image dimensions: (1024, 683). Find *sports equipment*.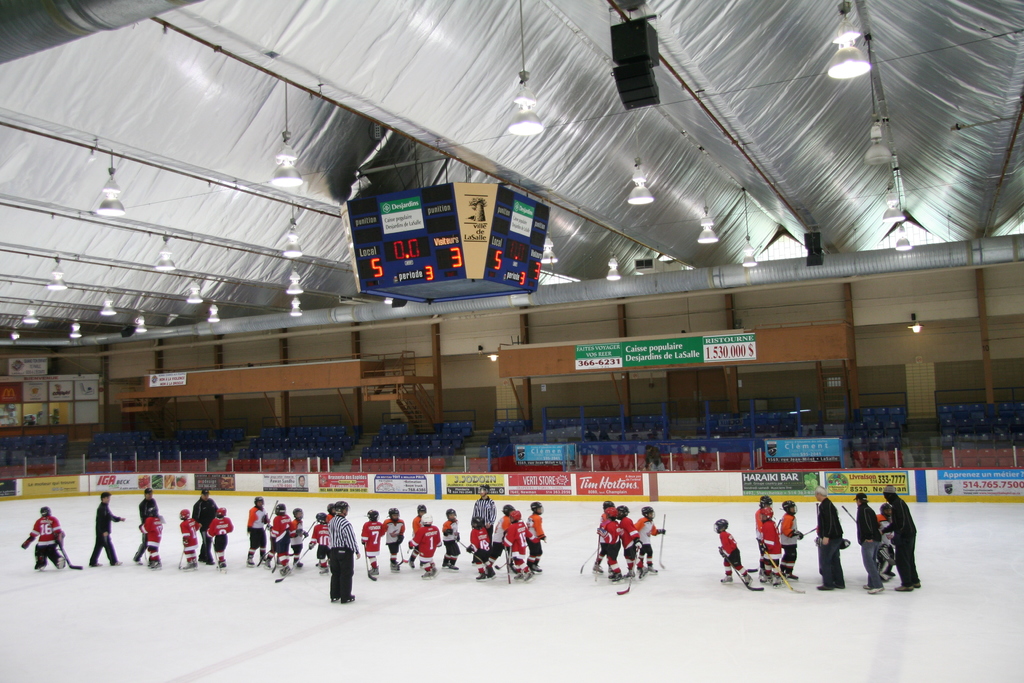
detection(662, 514, 668, 572).
